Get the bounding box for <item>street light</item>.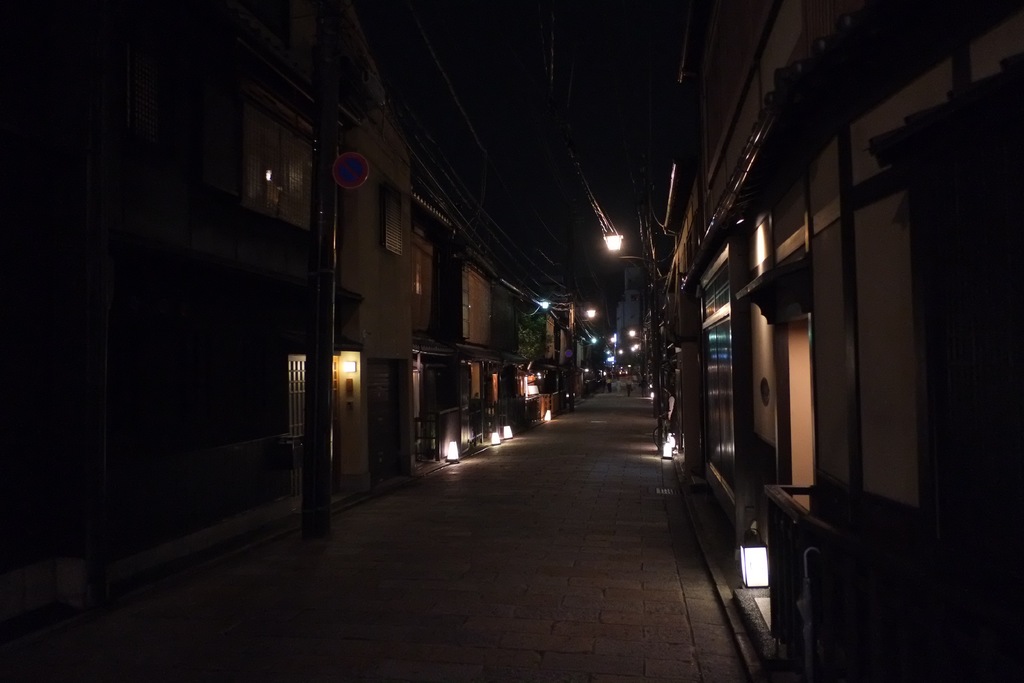
box(605, 226, 664, 454).
